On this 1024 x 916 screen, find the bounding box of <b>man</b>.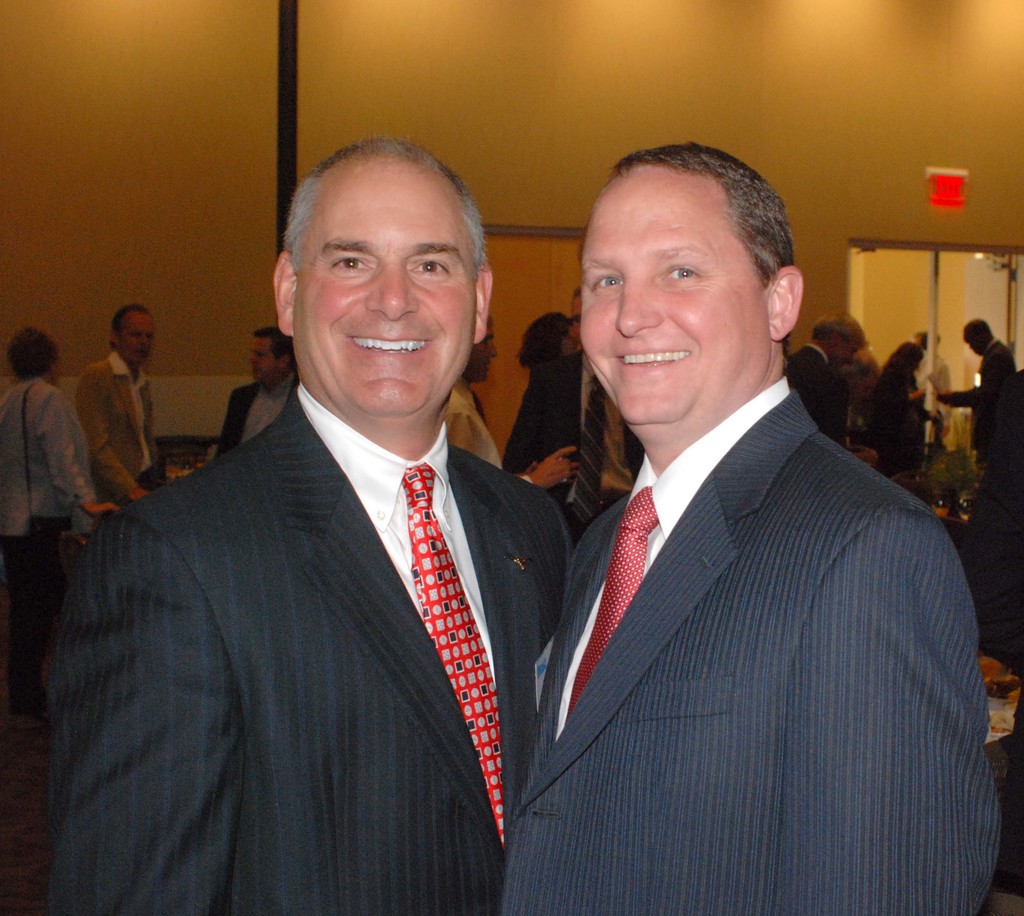
Bounding box: [442,318,575,492].
